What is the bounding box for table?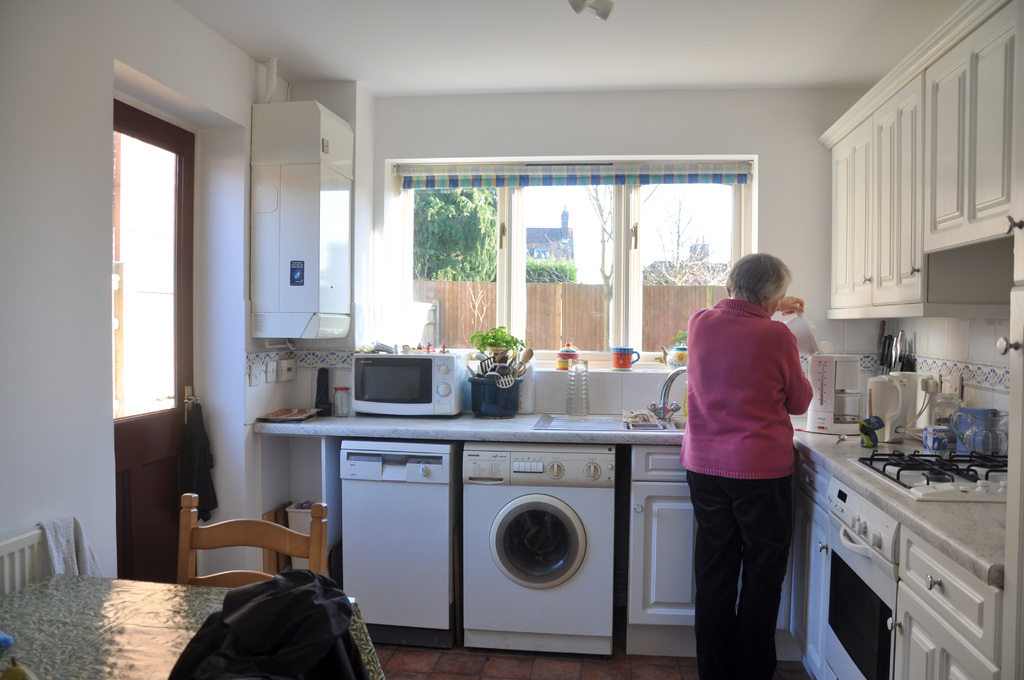
[6, 562, 402, 679].
